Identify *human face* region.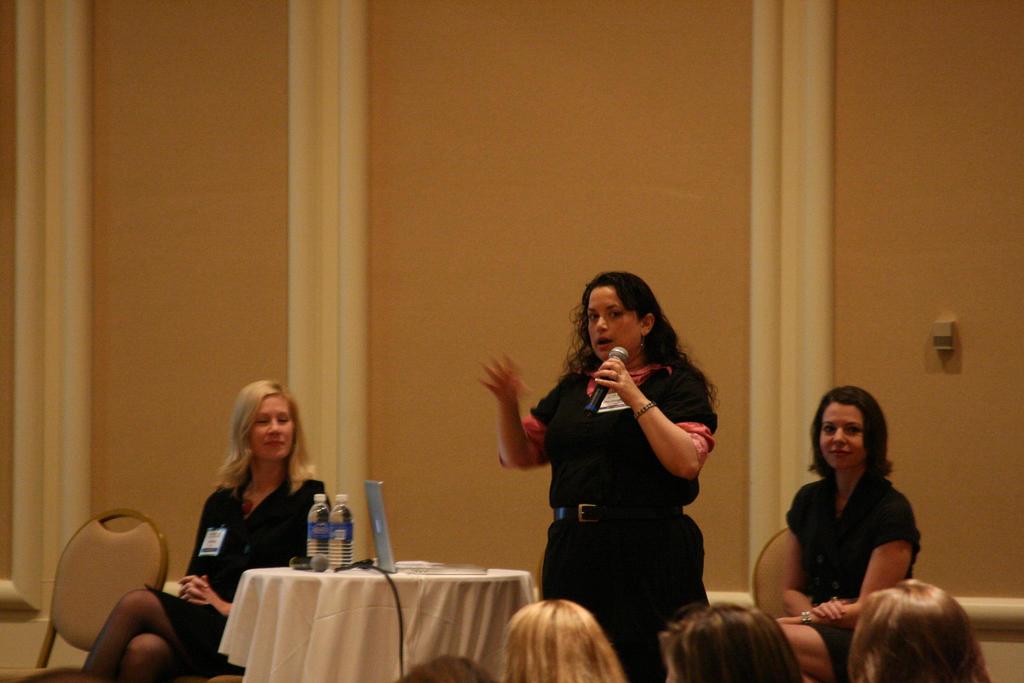
Region: bbox=(818, 399, 869, 477).
